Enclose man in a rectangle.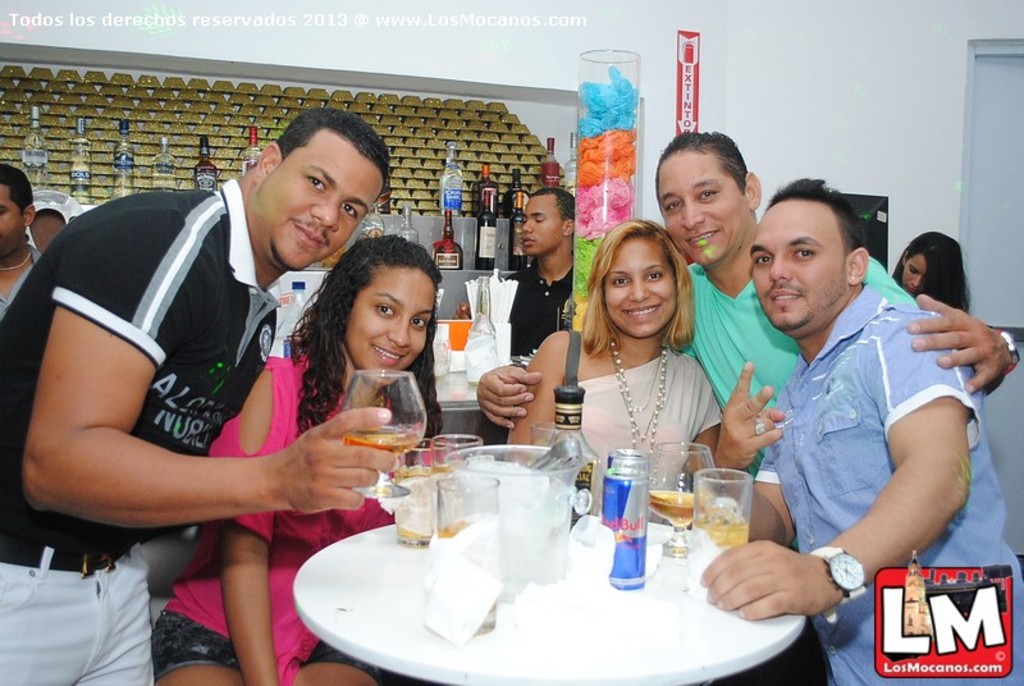
detection(0, 106, 396, 685).
